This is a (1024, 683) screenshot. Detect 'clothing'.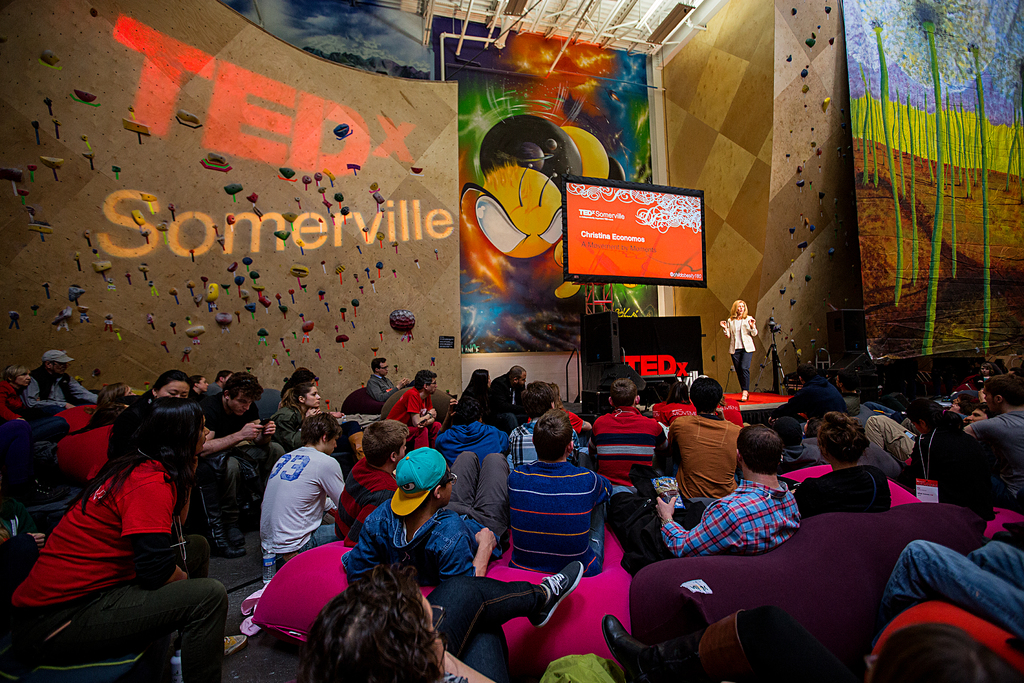
region(778, 440, 828, 473).
